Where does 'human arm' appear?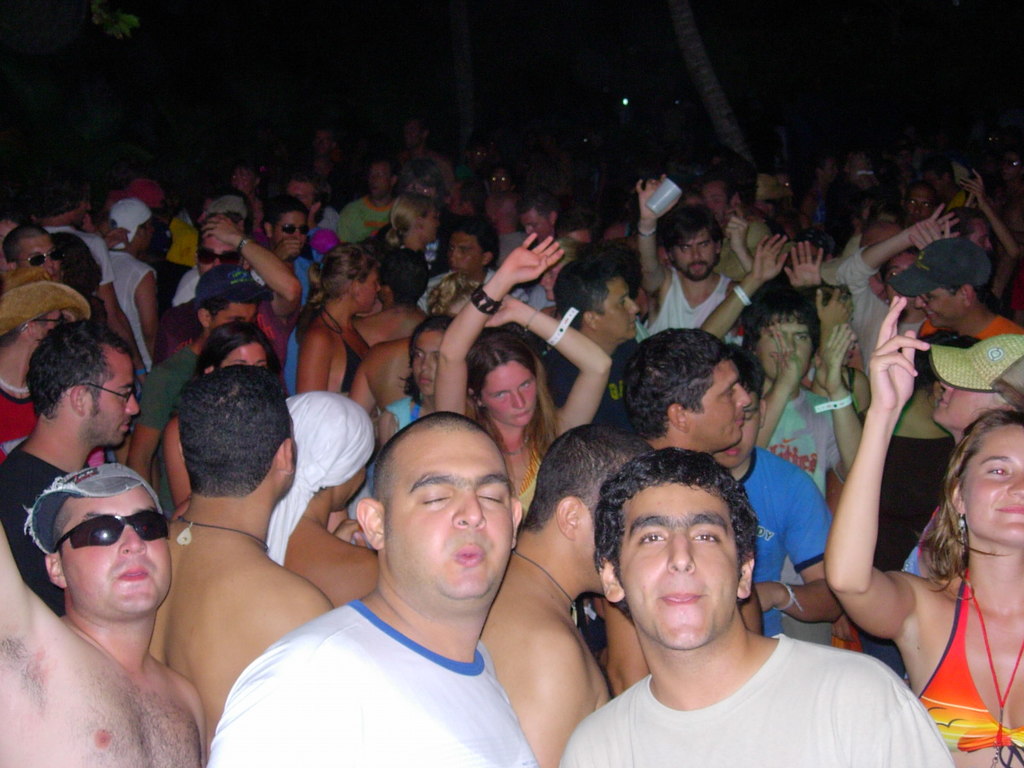
Appears at bbox=[813, 324, 863, 479].
